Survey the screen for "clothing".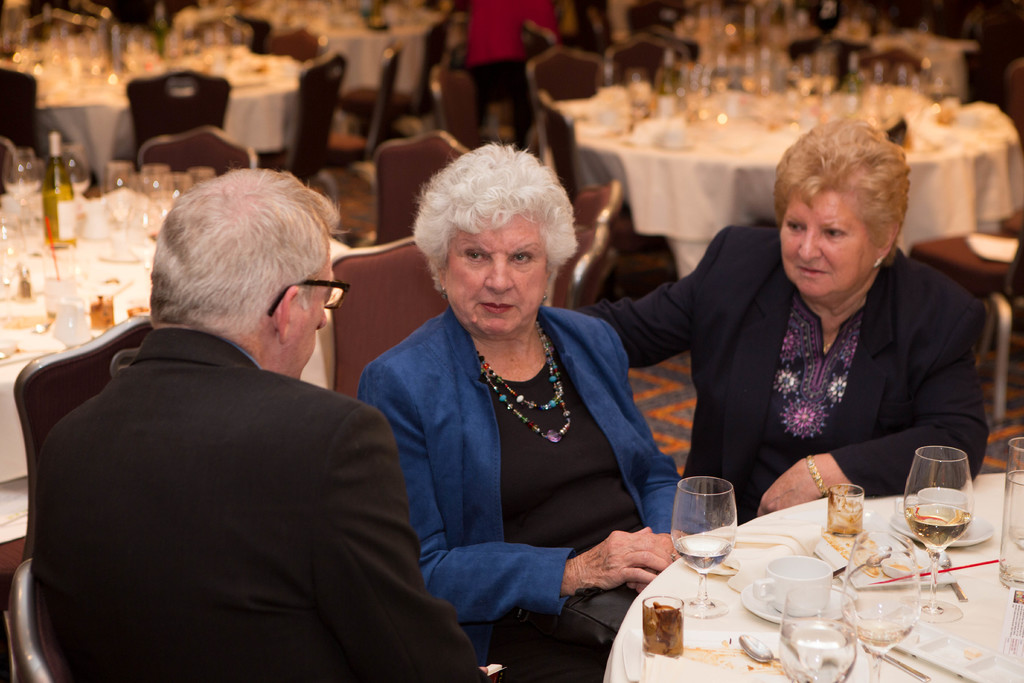
Survey found: left=12, top=28, right=307, bottom=171.
